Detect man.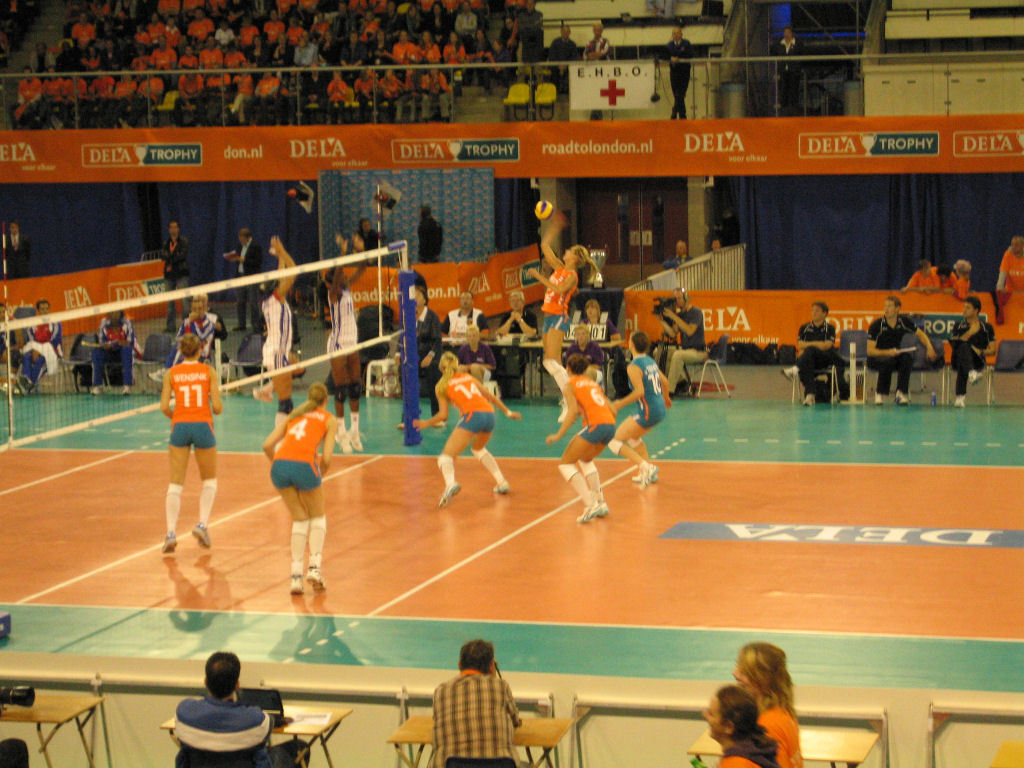
Detected at l=223, t=229, r=269, b=332.
